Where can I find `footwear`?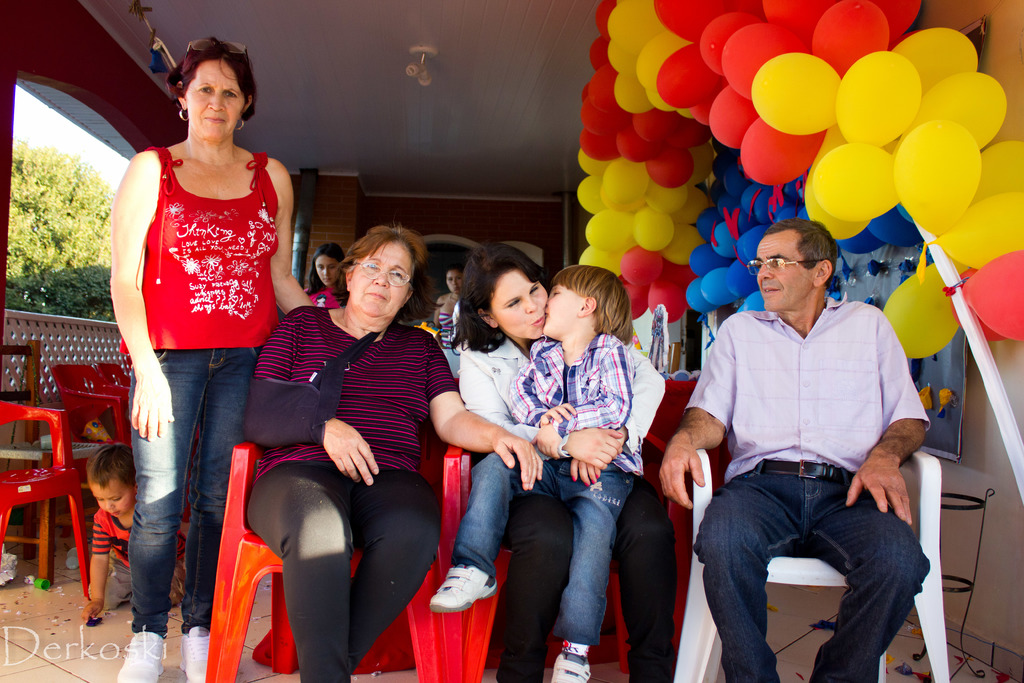
You can find it at 435 563 496 614.
